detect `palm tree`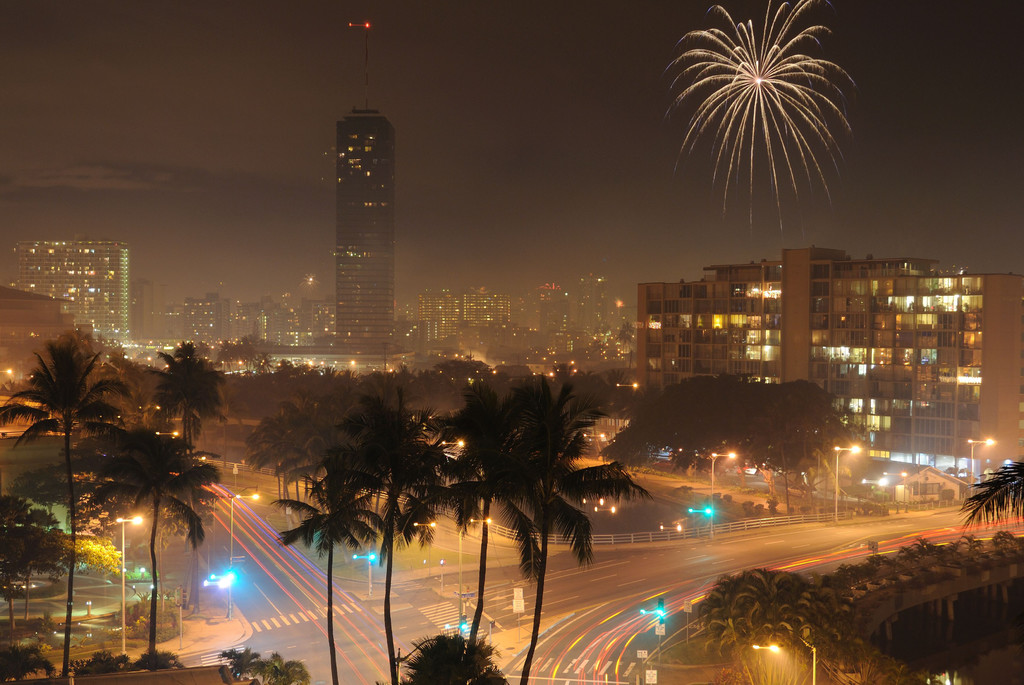
locate(732, 387, 851, 481)
